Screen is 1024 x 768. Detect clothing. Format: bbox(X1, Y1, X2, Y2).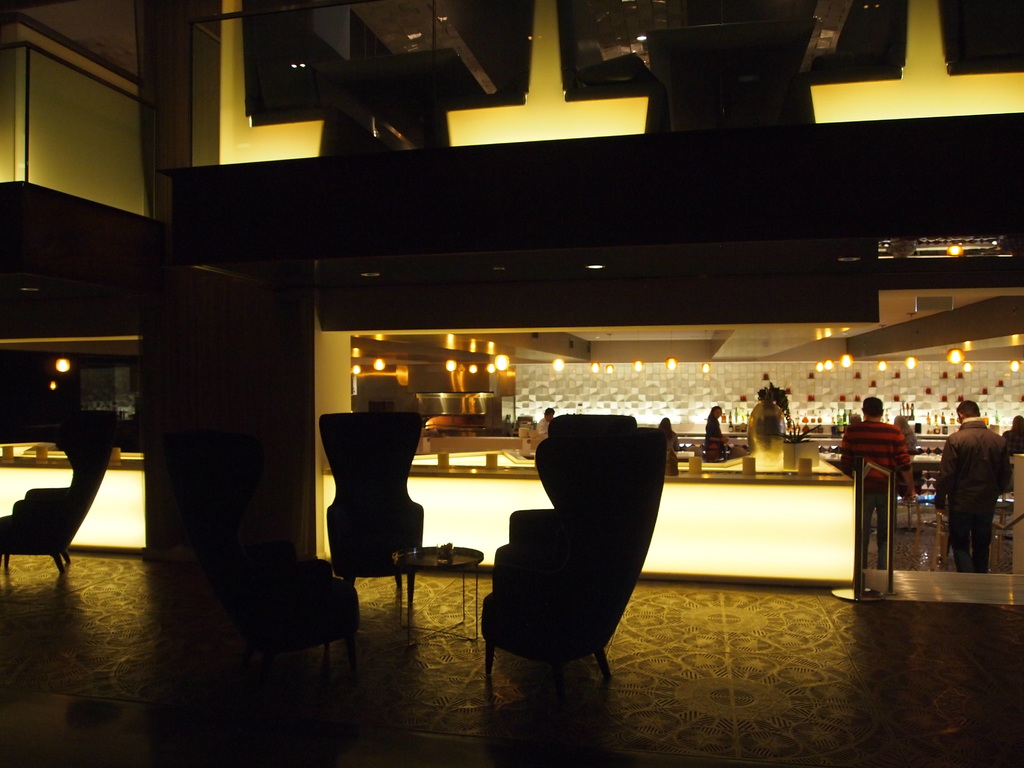
bbox(940, 420, 1014, 563).
